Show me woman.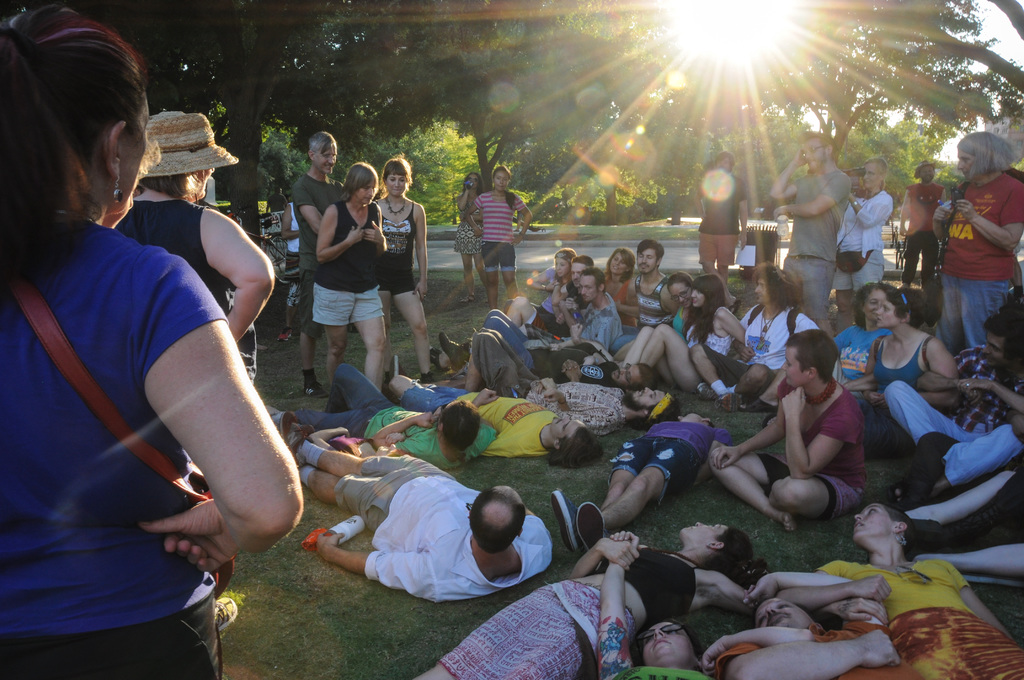
woman is here: 114/114/273/382.
